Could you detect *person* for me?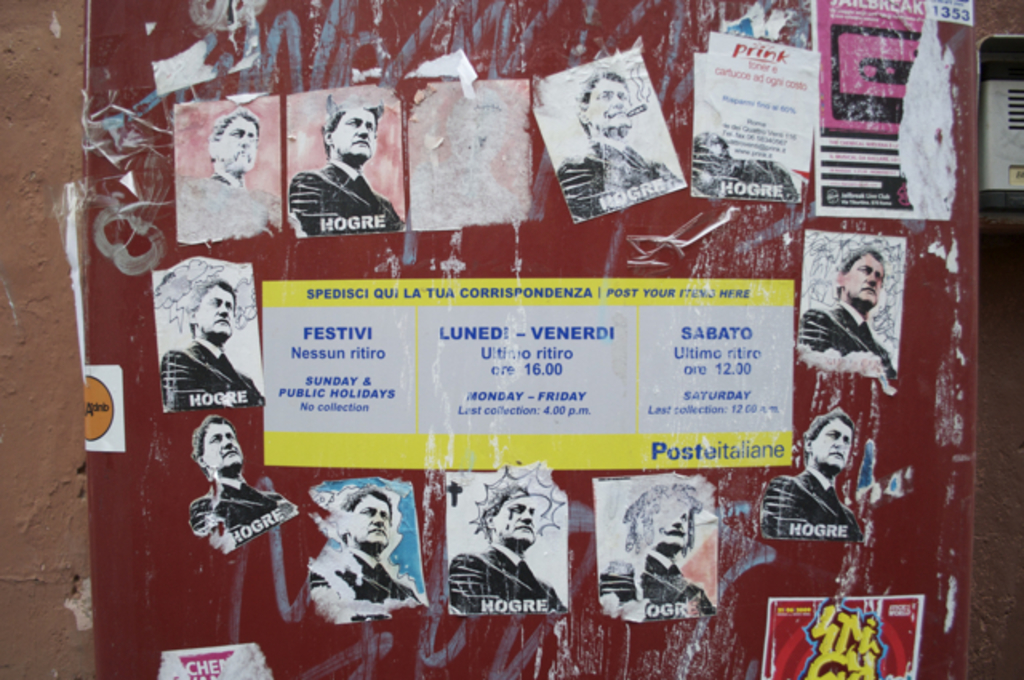
Detection result: rect(304, 485, 421, 614).
